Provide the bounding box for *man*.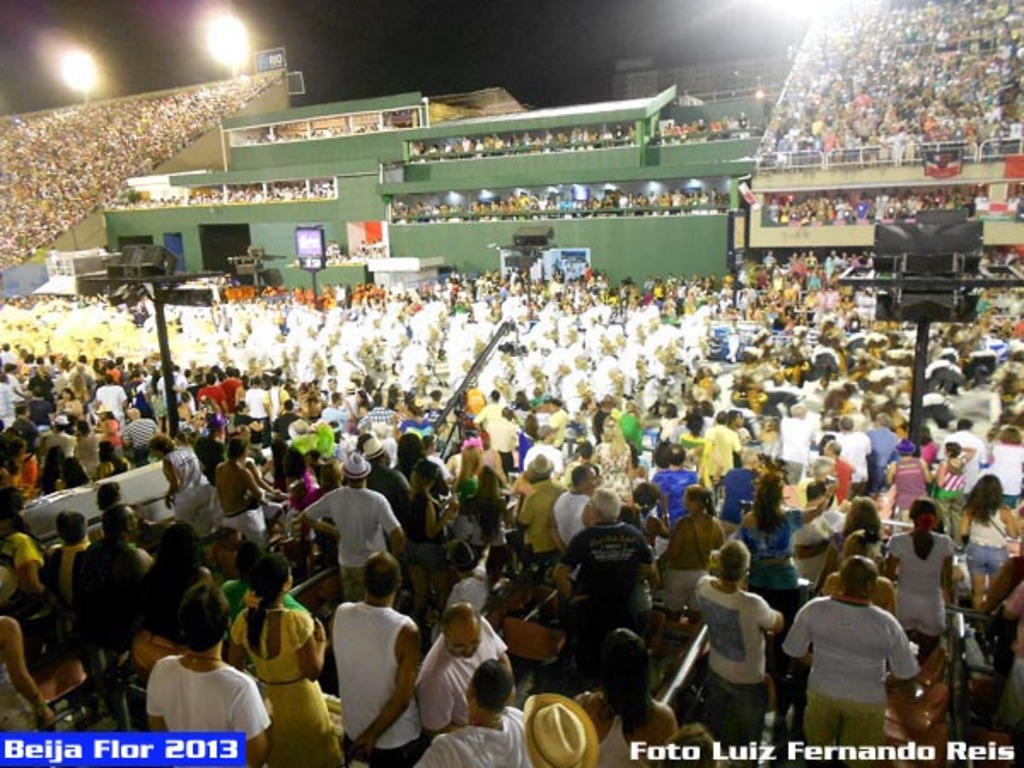
pyautogui.locateOnScreen(31, 360, 53, 411).
